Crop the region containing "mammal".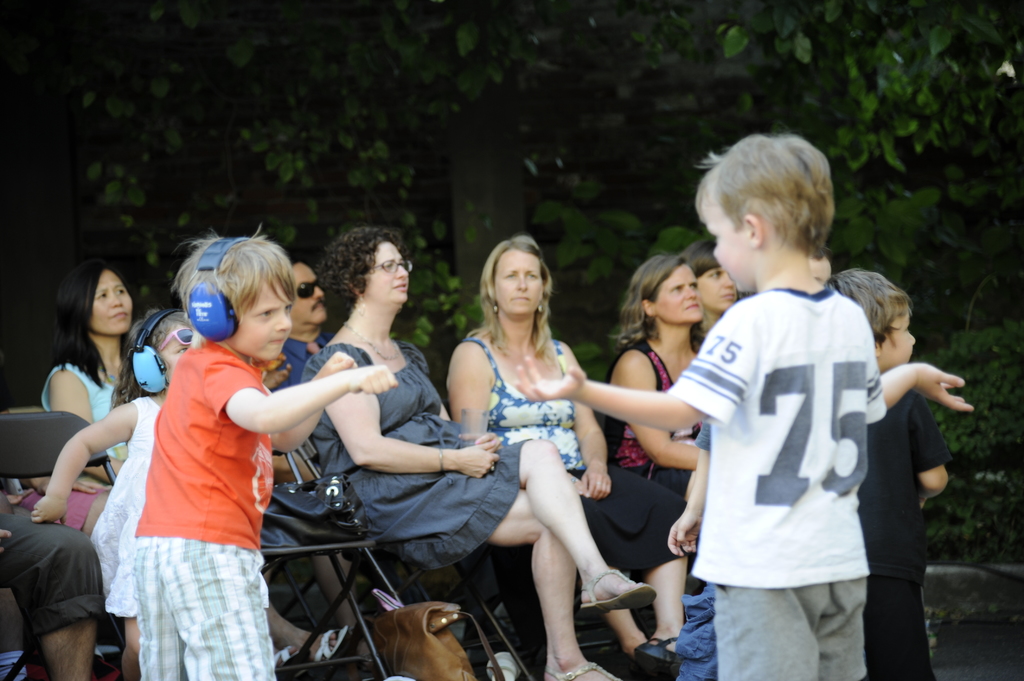
Crop region: {"x1": 269, "y1": 249, "x2": 330, "y2": 459}.
